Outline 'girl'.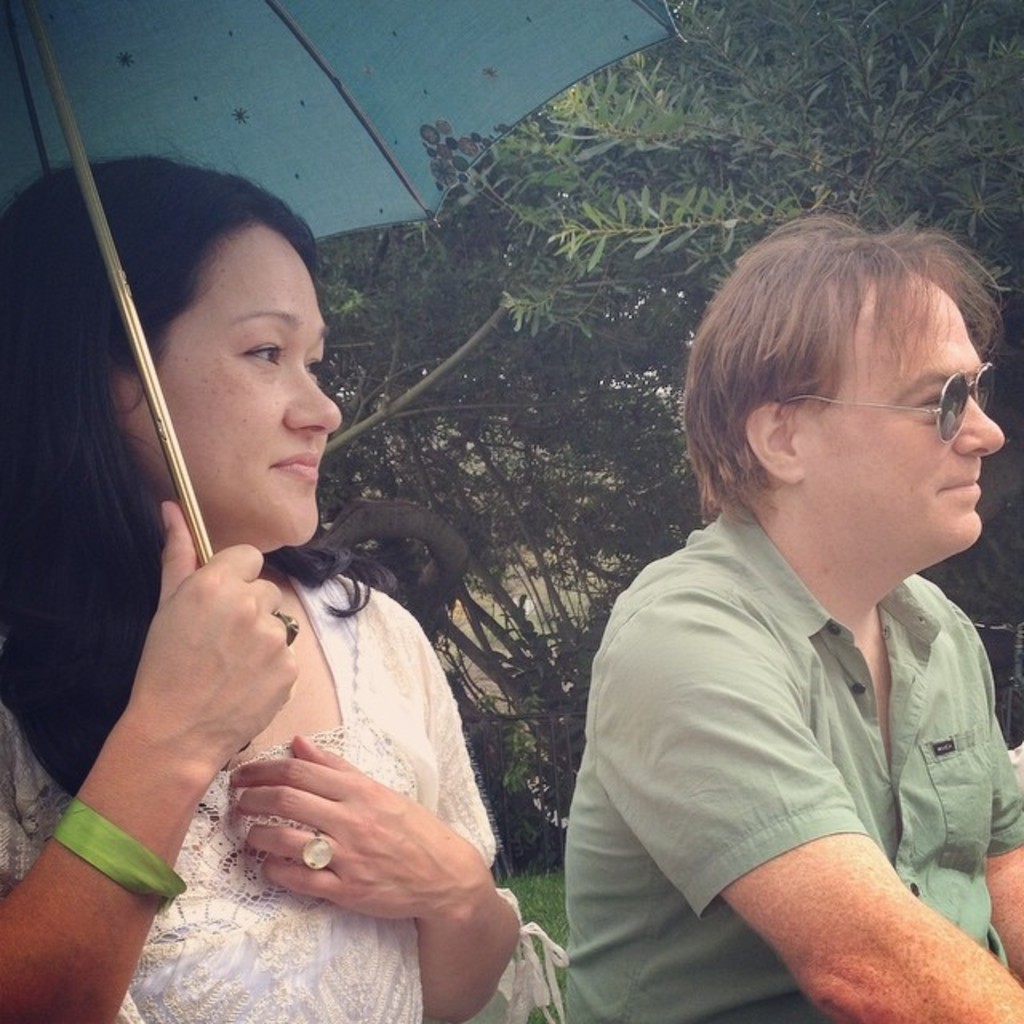
Outline: {"x1": 0, "y1": 158, "x2": 518, "y2": 1022}.
